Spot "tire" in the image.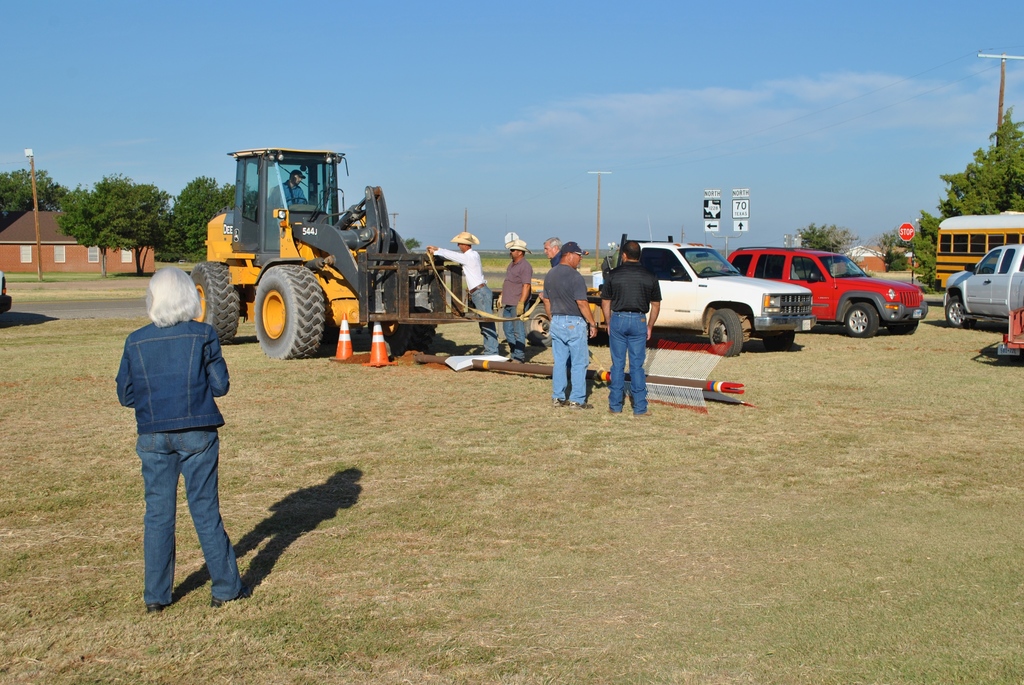
"tire" found at <bbox>704, 304, 740, 358</bbox>.
